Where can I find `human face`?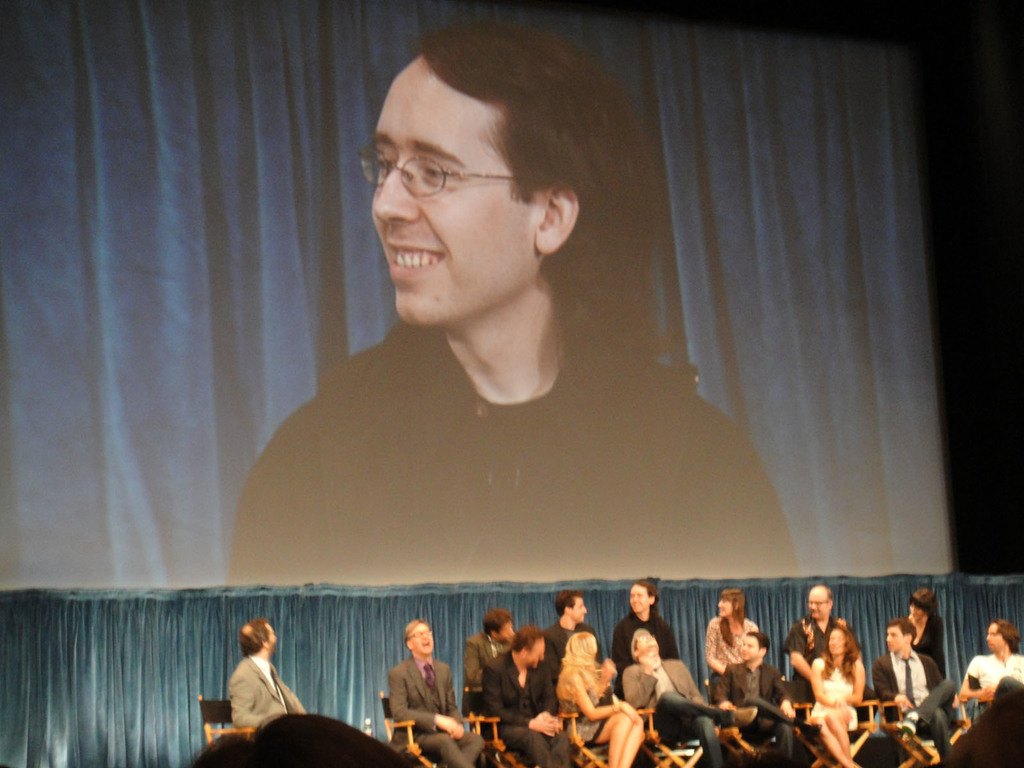
You can find it at rect(803, 580, 836, 617).
